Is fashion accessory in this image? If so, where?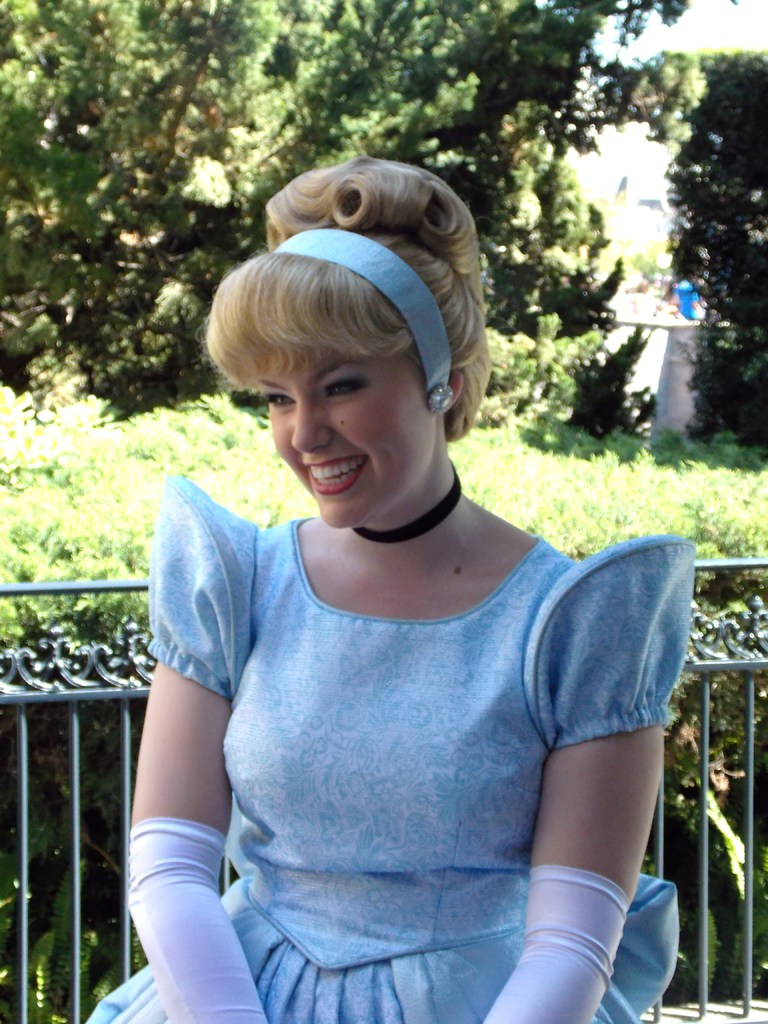
Yes, at select_region(269, 229, 456, 415).
